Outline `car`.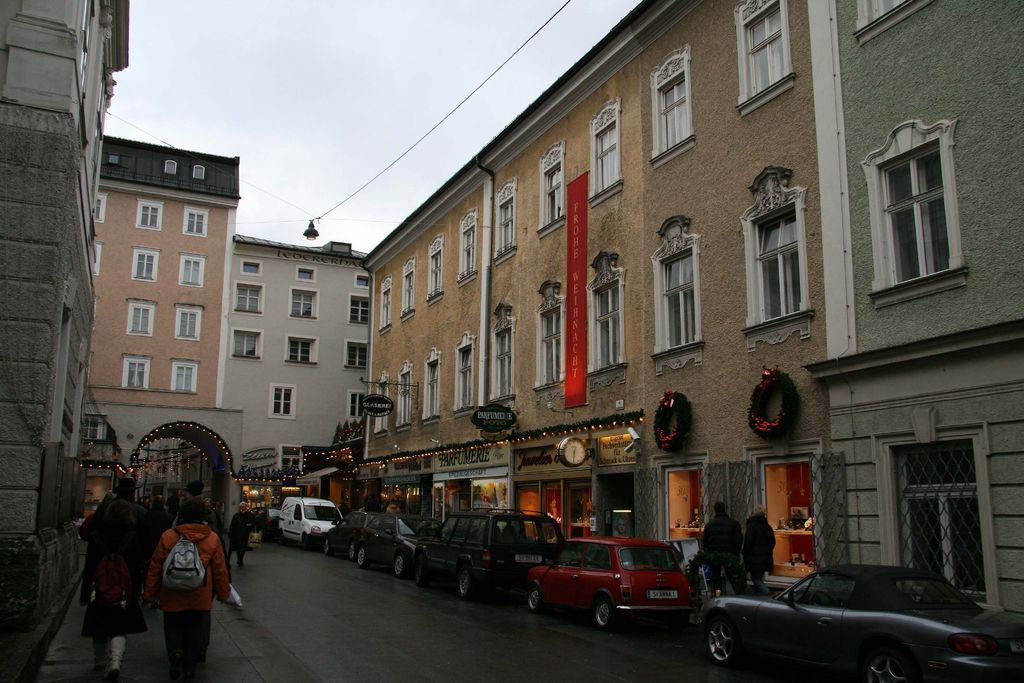
Outline: rect(314, 507, 390, 572).
